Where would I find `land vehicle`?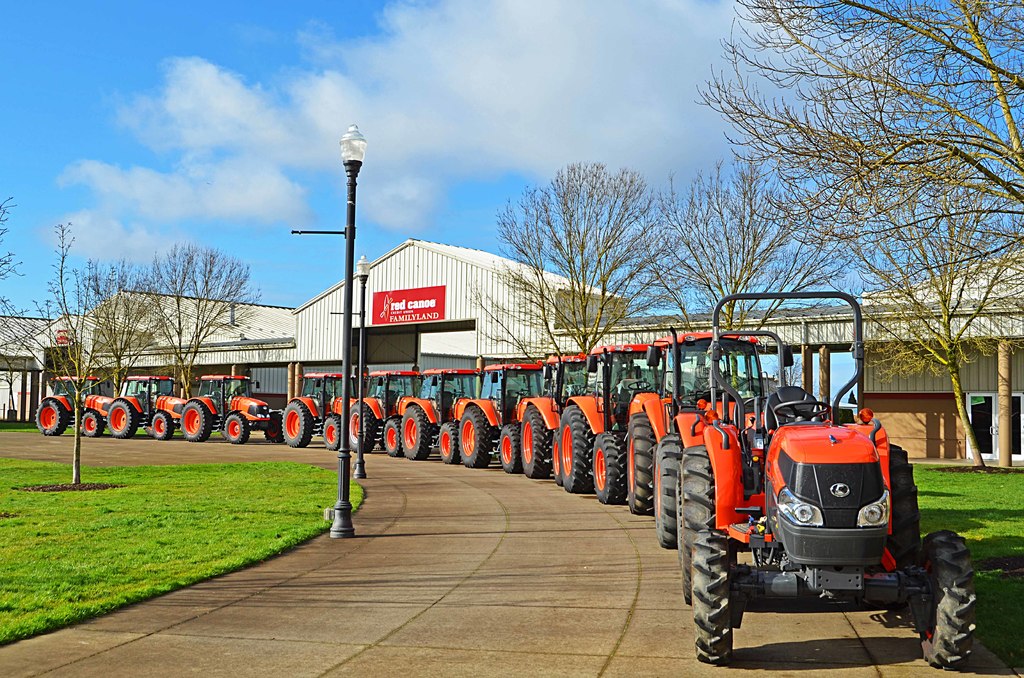
At l=31, t=375, r=116, b=441.
